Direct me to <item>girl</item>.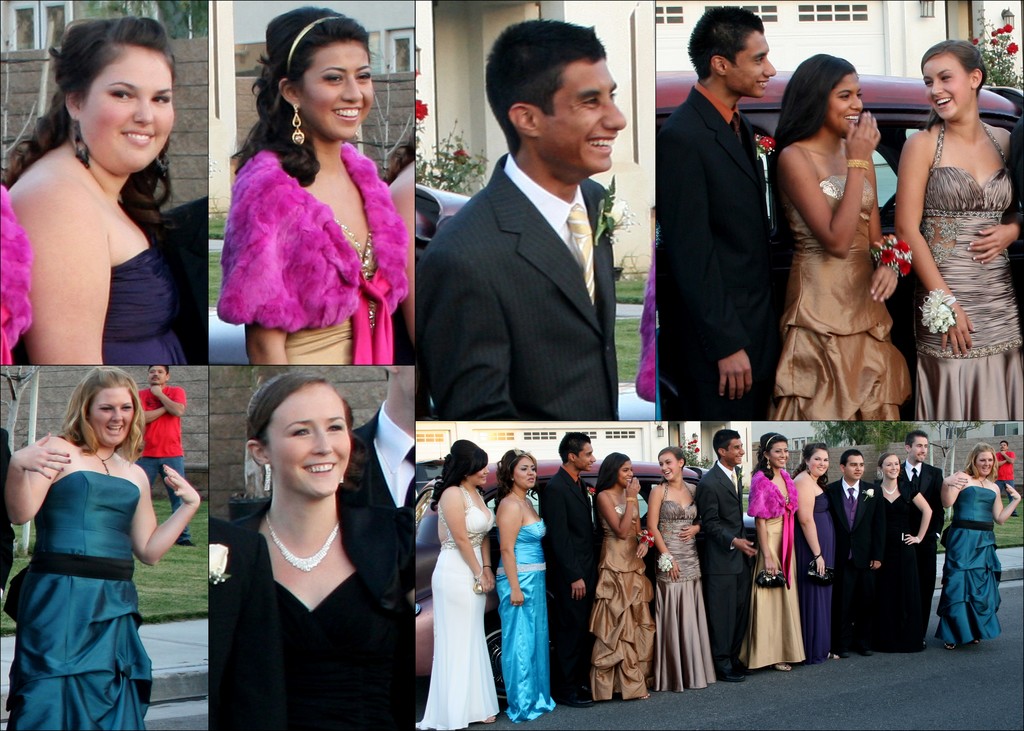
Direction: (x1=745, y1=433, x2=805, y2=677).
